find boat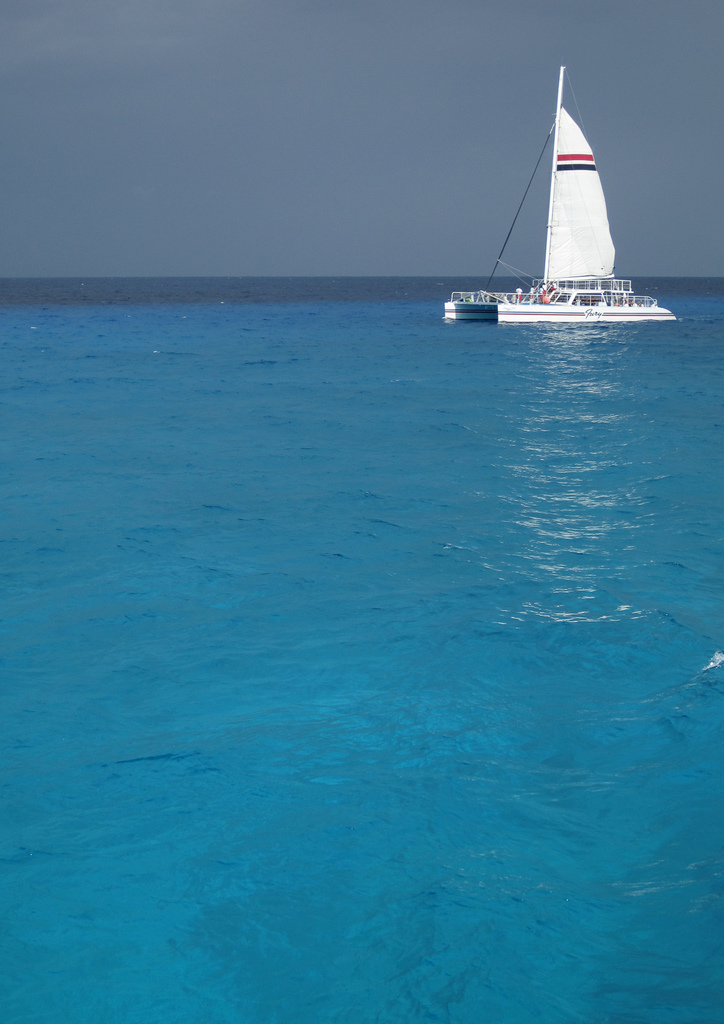
crop(453, 79, 666, 322)
